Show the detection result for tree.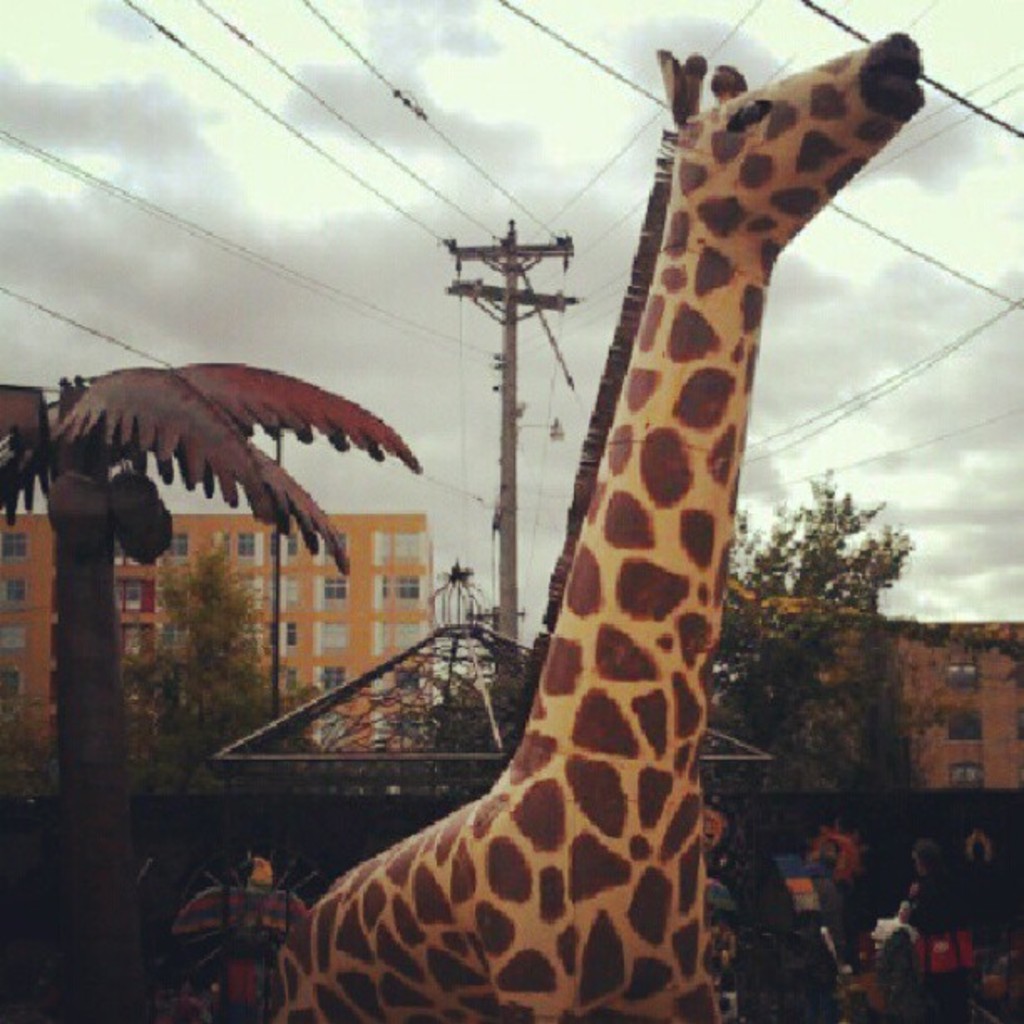
<bbox>0, 656, 64, 852</bbox>.
